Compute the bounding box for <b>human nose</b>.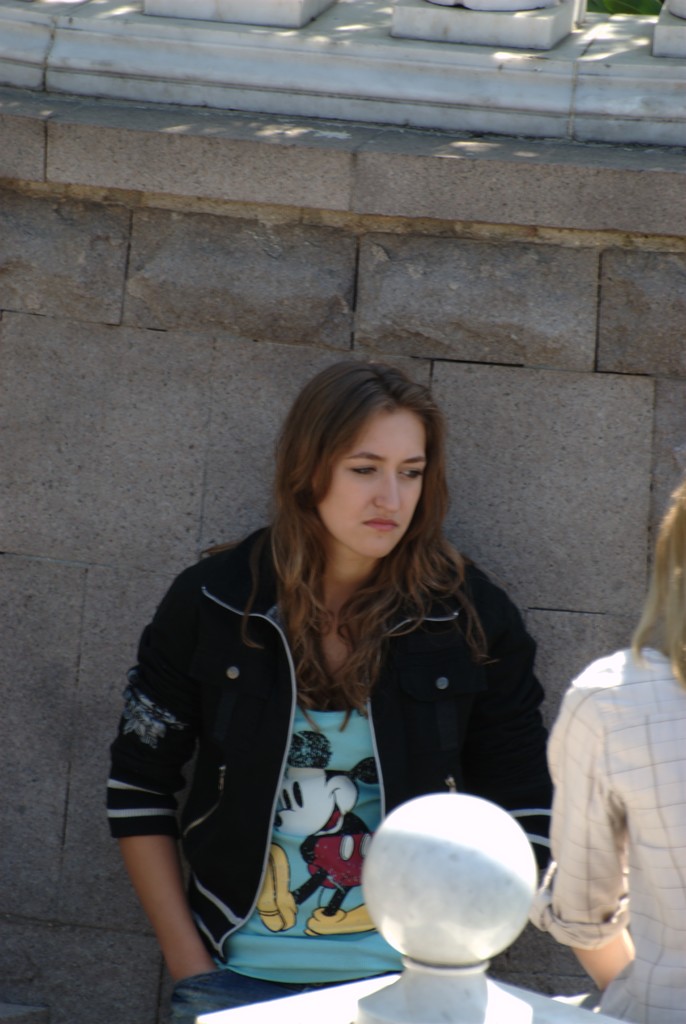
l=372, t=470, r=400, b=512.
